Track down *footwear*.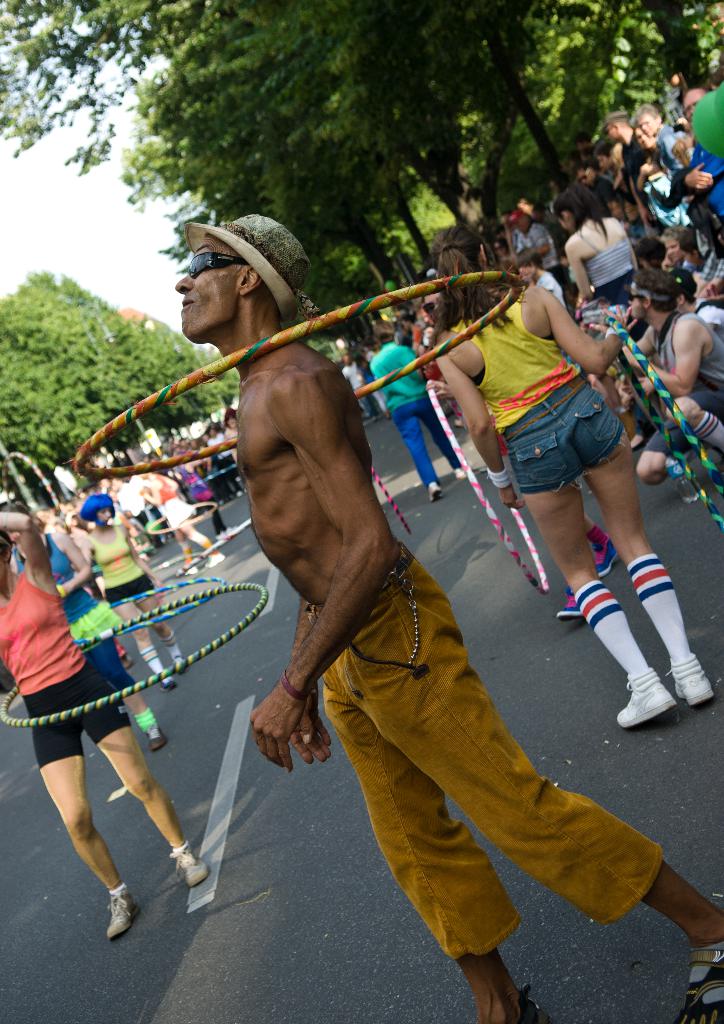
Tracked to box(458, 468, 465, 481).
